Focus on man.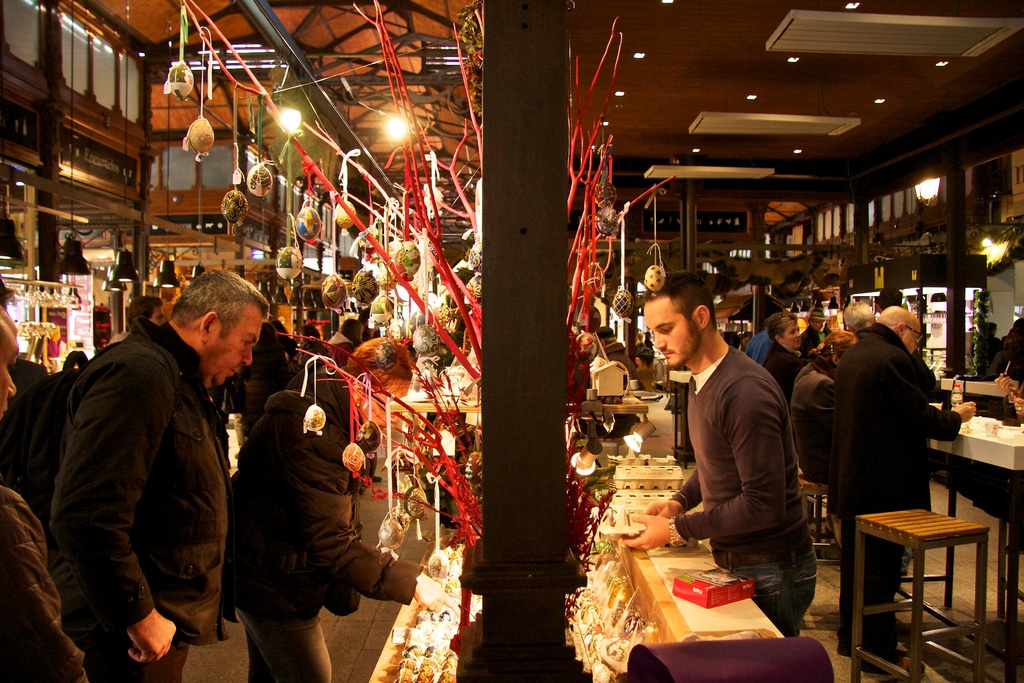
Focused at [x1=800, y1=307, x2=834, y2=358].
